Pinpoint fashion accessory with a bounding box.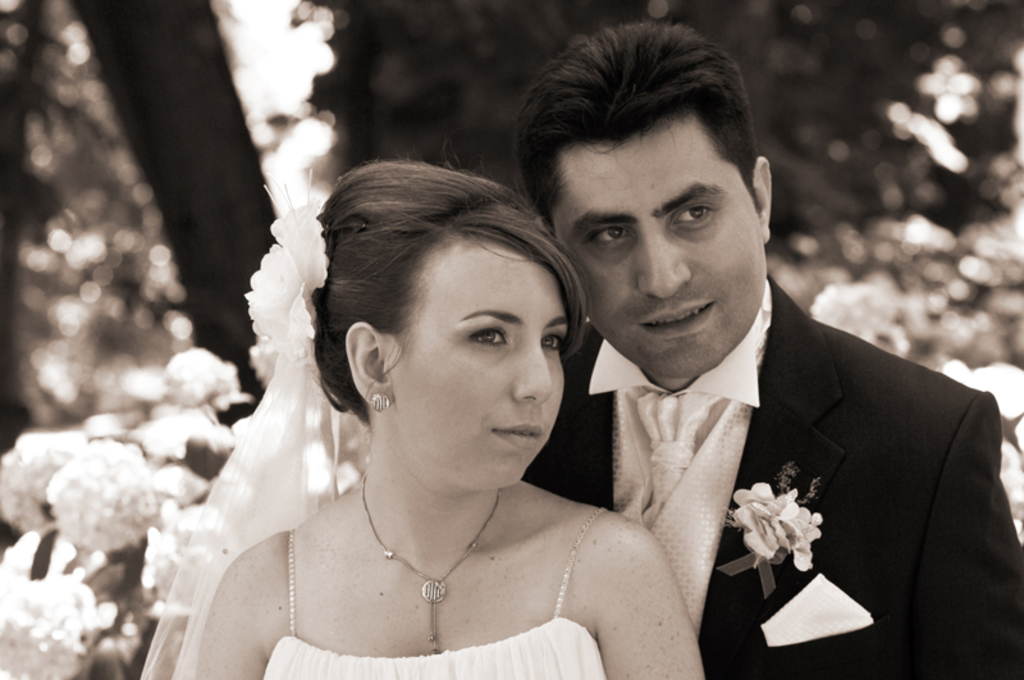
bbox(357, 467, 506, 654).
